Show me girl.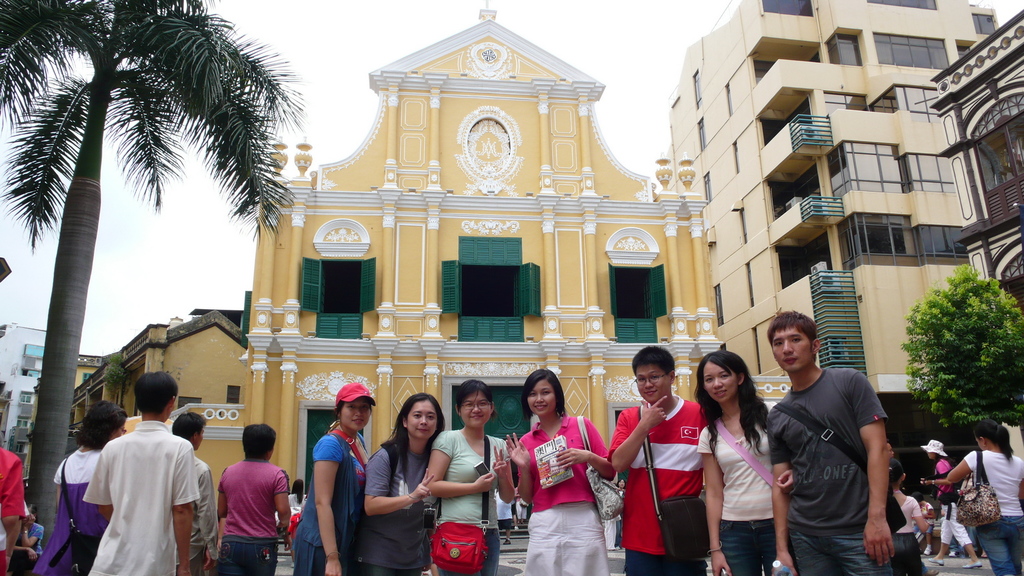
girl is here: (x1=33, y1=397, x2=129, y2=575).
